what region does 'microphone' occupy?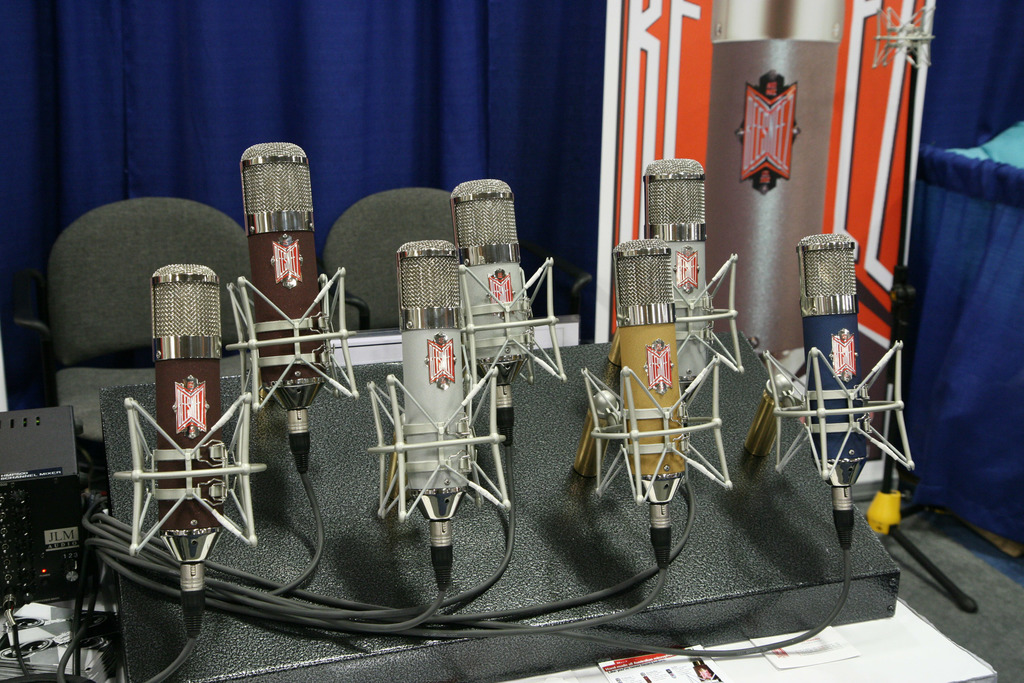
(229,136,348,477).
